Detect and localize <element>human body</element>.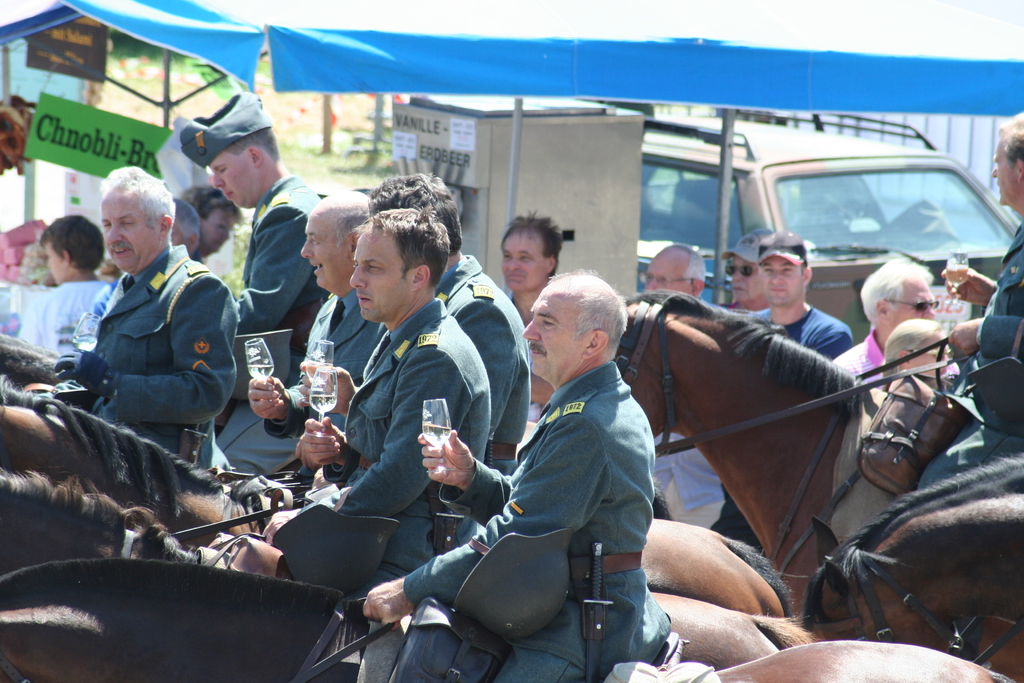
Localized at locate(441, 226, 671, 674).
